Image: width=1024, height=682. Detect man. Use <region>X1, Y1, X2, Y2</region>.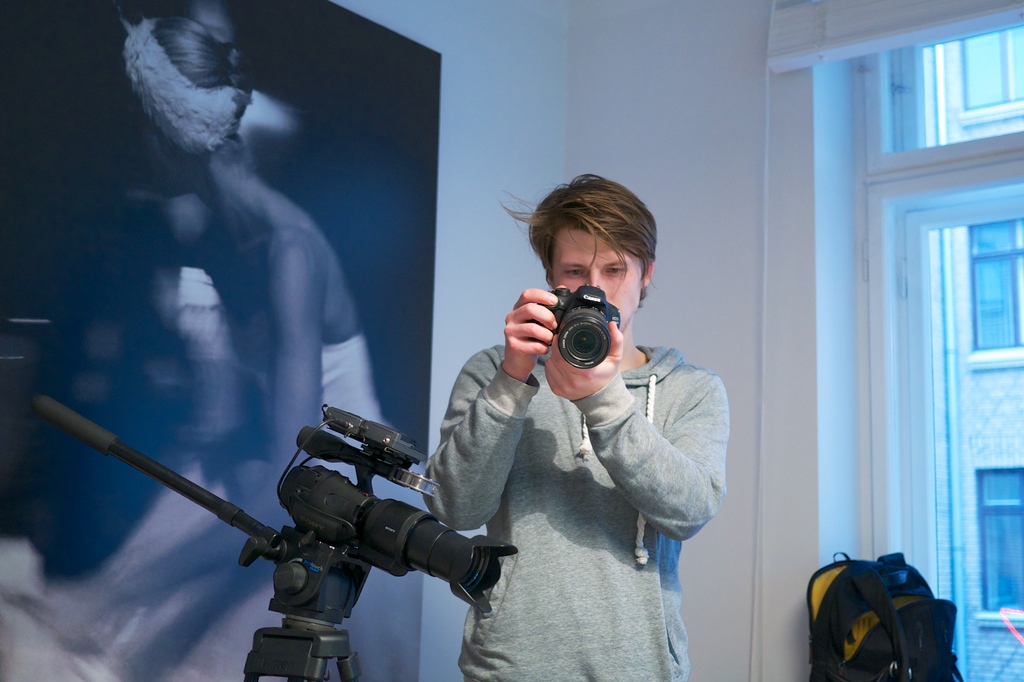
<region>419, 171, 729, 681</region>.
